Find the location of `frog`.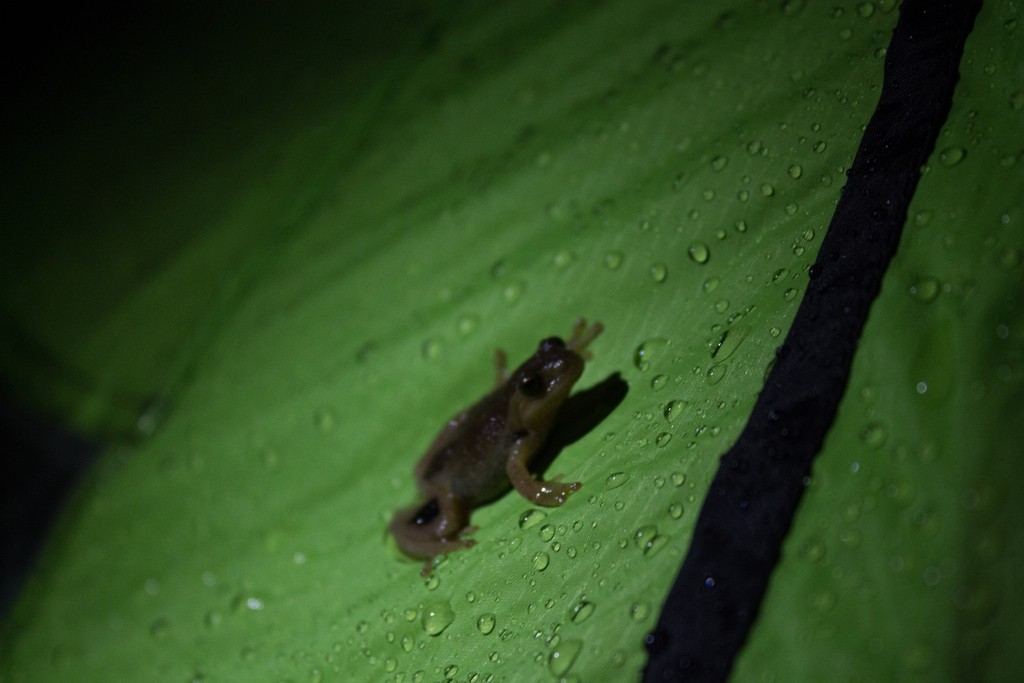
Location: [left=394, top=315, right=604, bottom=577].
